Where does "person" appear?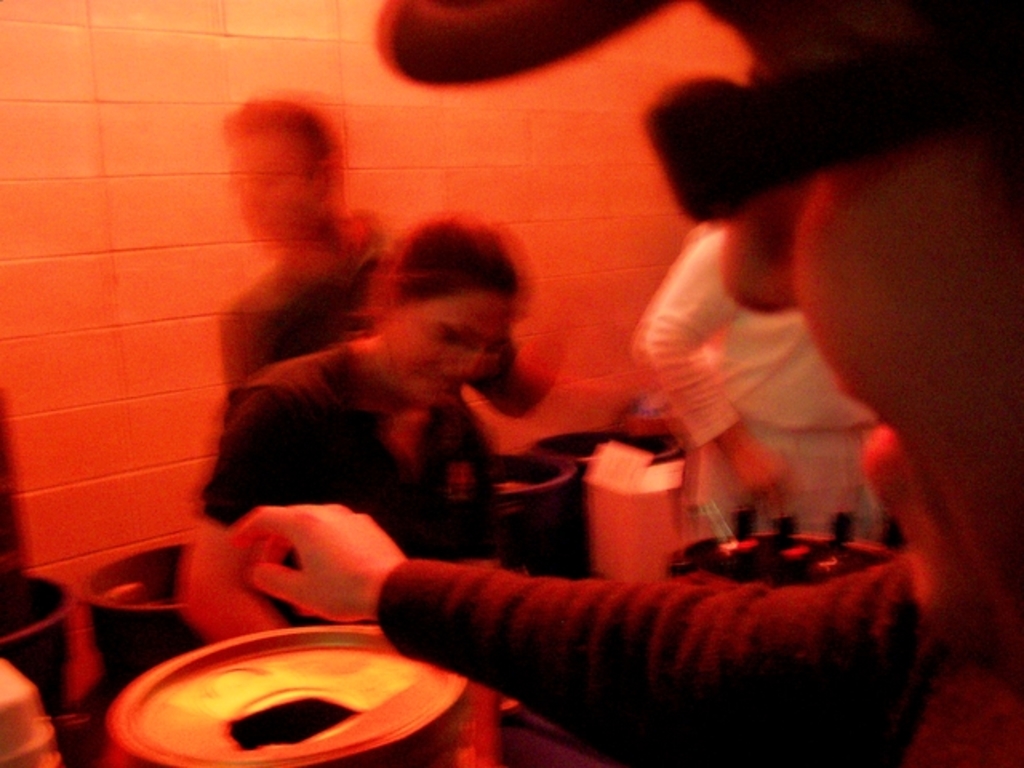
Appears at left=627, top=195, right=898, bottom=530.
